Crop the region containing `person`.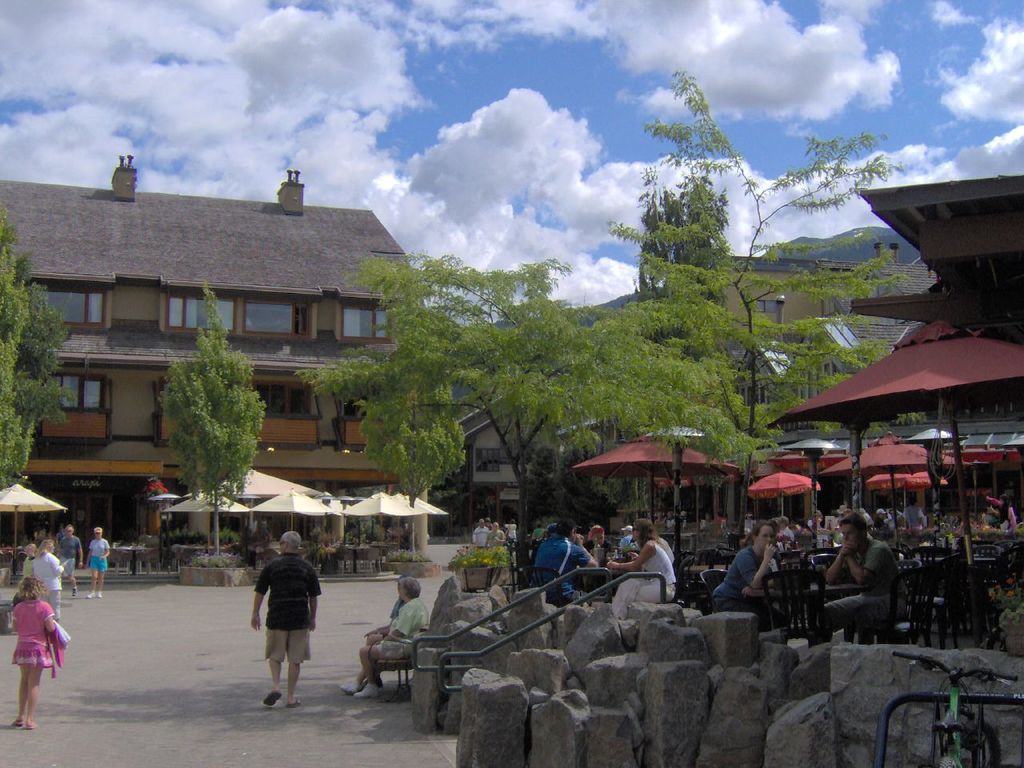
Crop region: box(607, 517, 677, 618).
